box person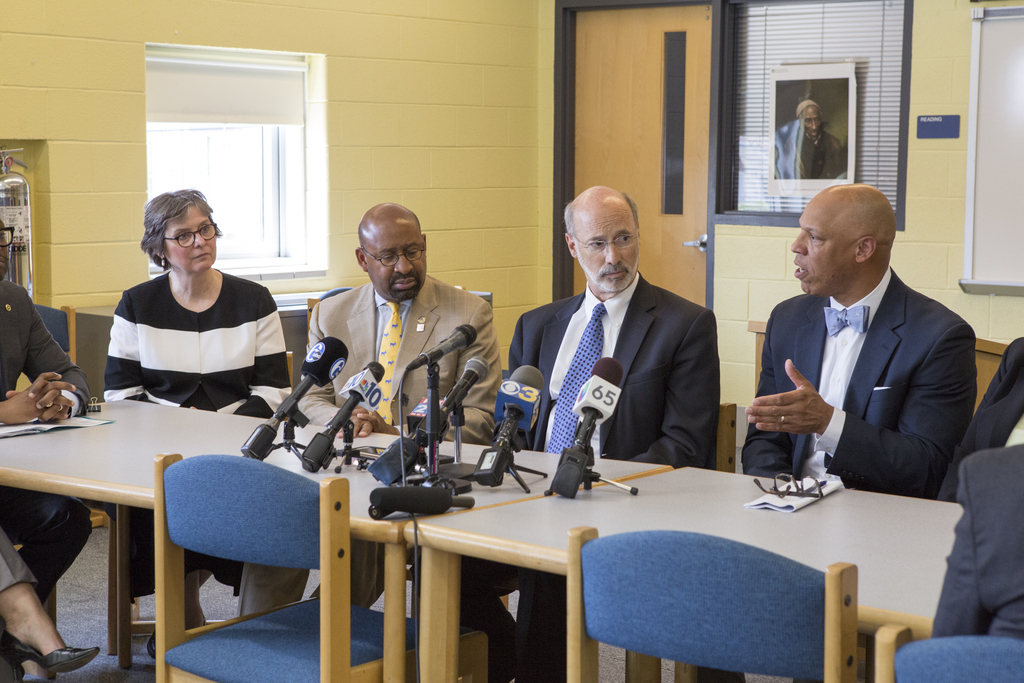
region(742, 174, 981, 682)
